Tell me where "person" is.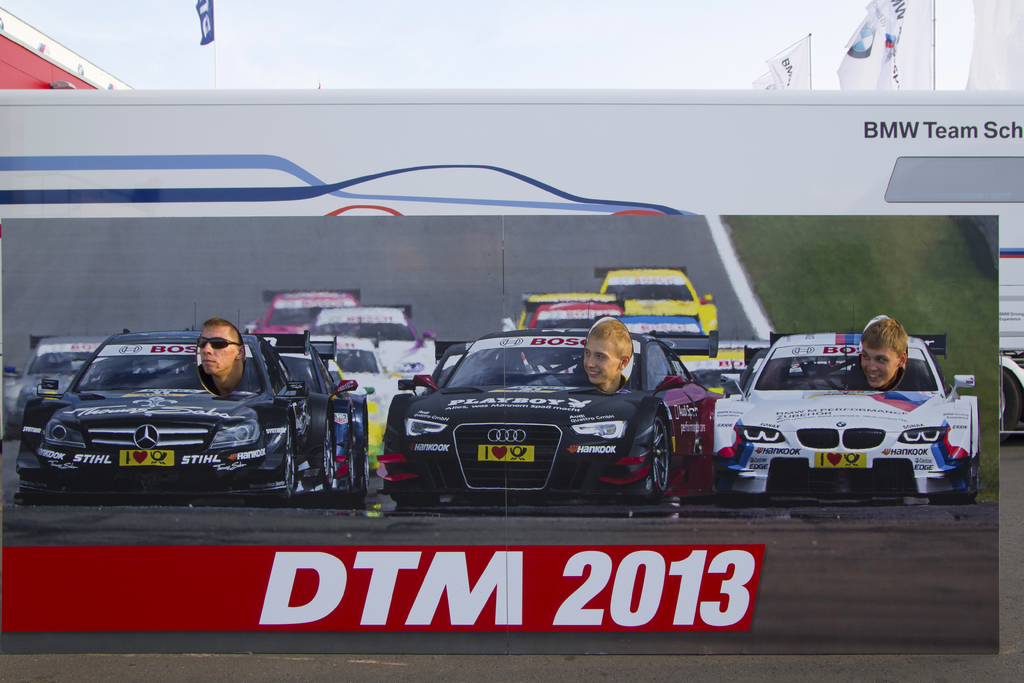
"person" is at [x1=195, y1=318, x2=246, y2=397].
